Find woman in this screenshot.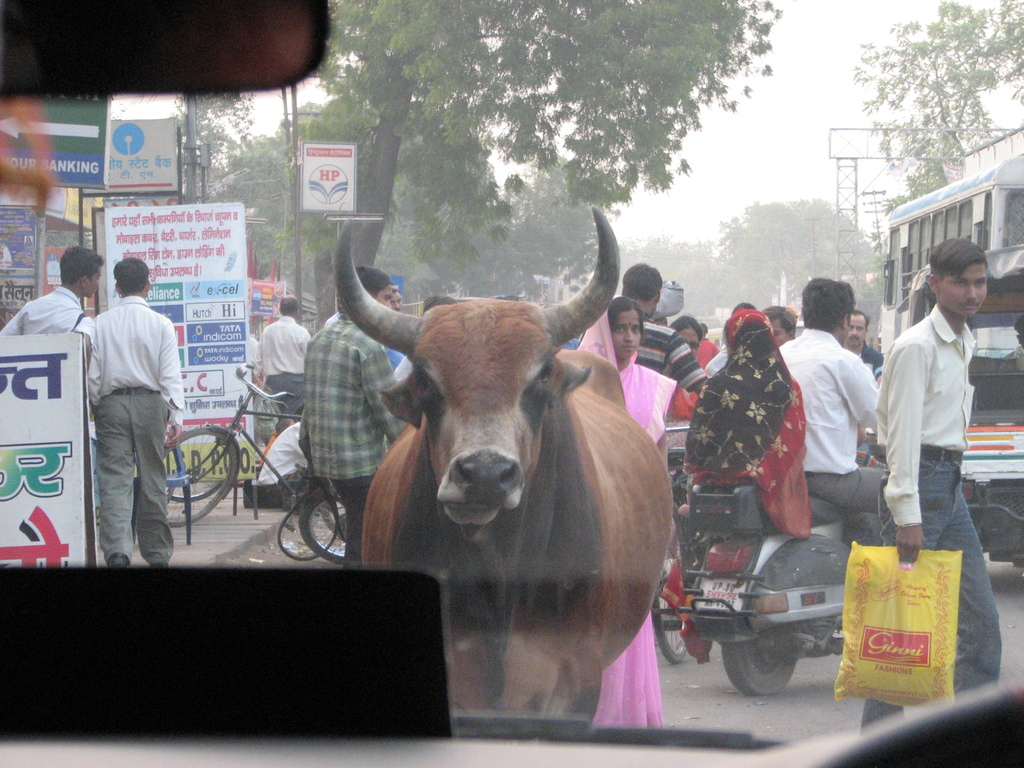
The bounding box for woman is left=568, top=294, right=680, bottom=733.
